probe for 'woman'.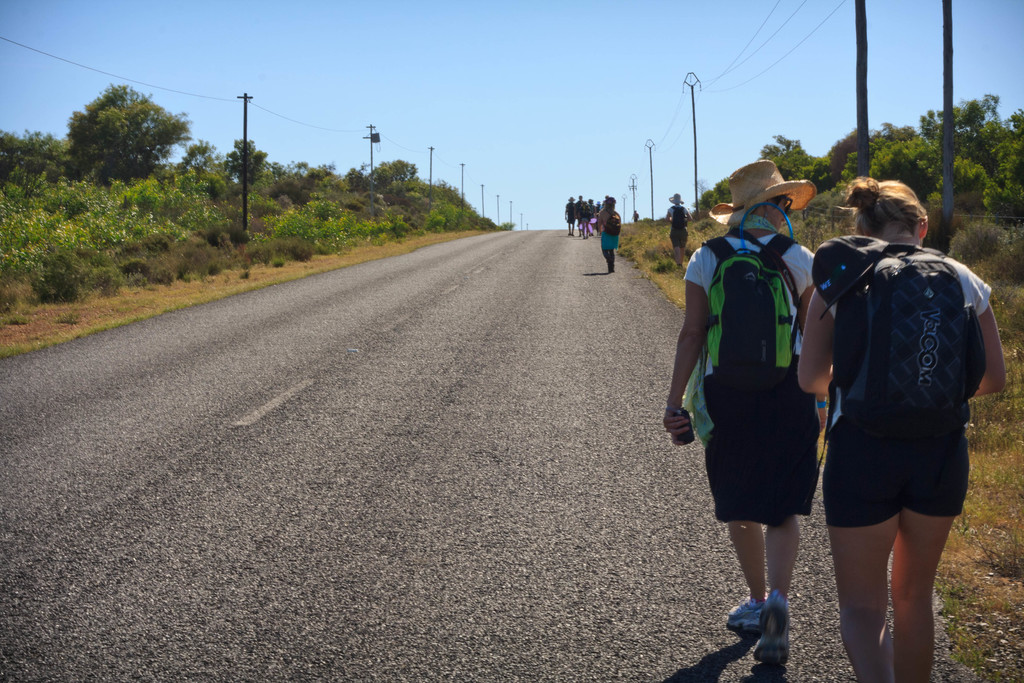
Probe result: 681:176:860:641.
